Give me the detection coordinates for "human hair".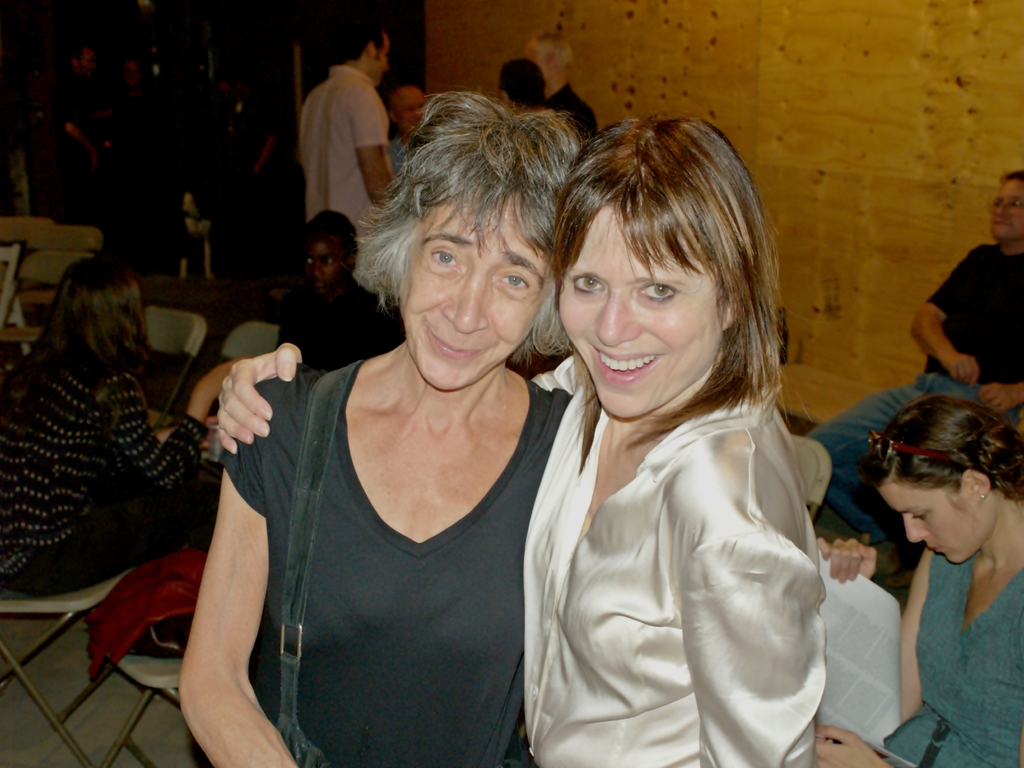
553/111/782/407.
